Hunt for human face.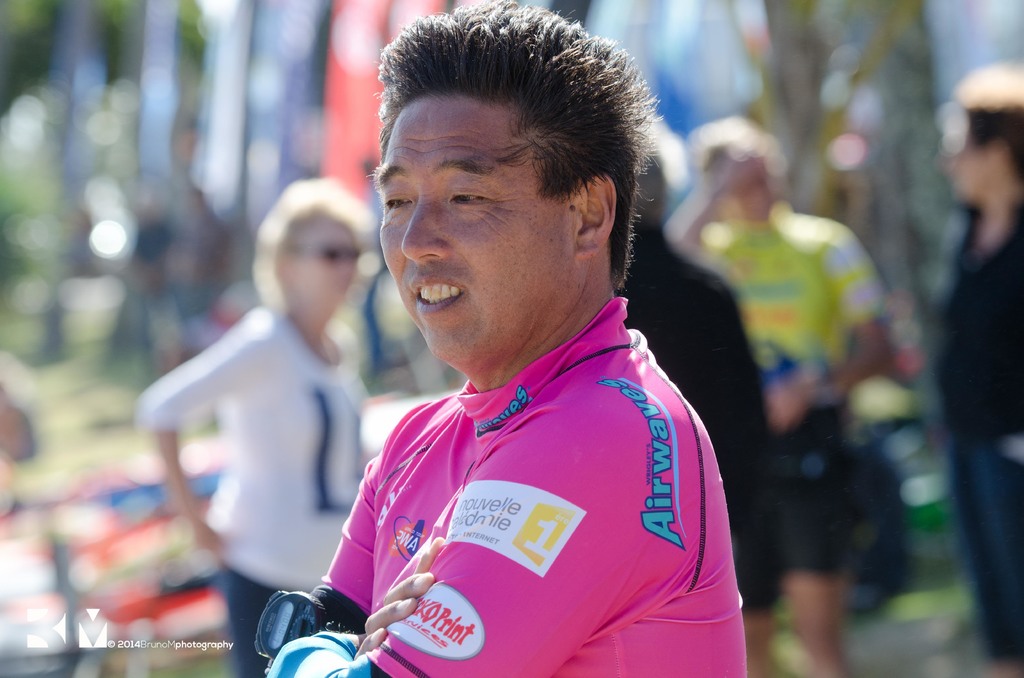
Hunted down at 296,220,359,315.
